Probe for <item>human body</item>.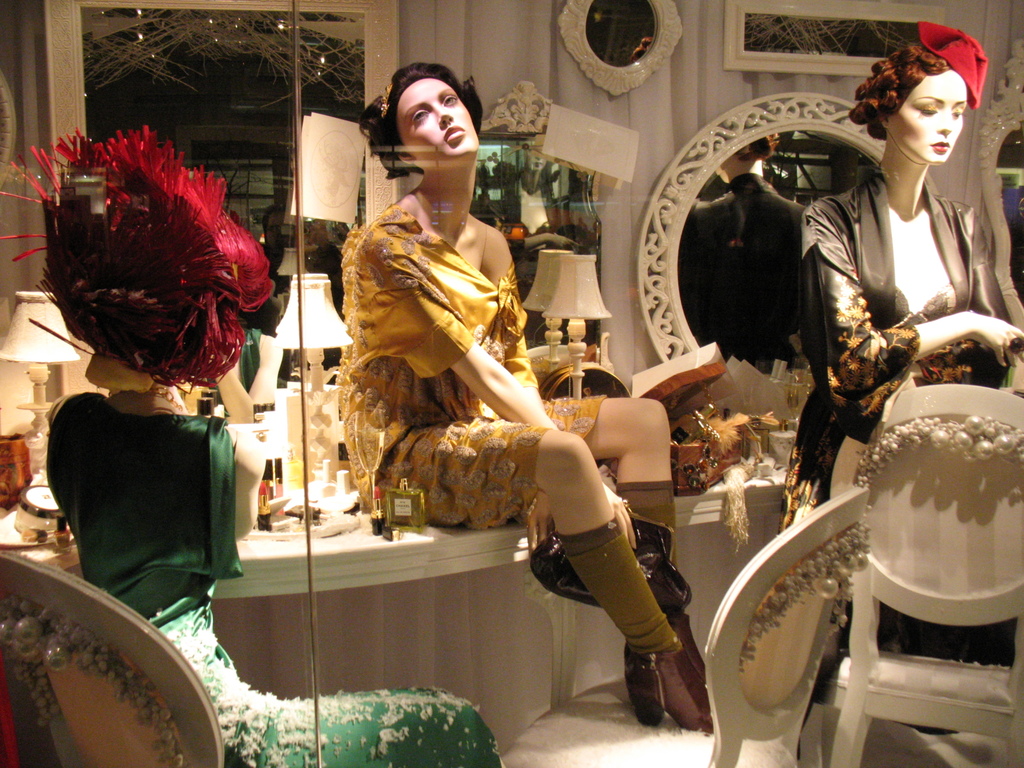
Probe result: pyautogui.locateOnScreen(338, 186, 715, 740).
